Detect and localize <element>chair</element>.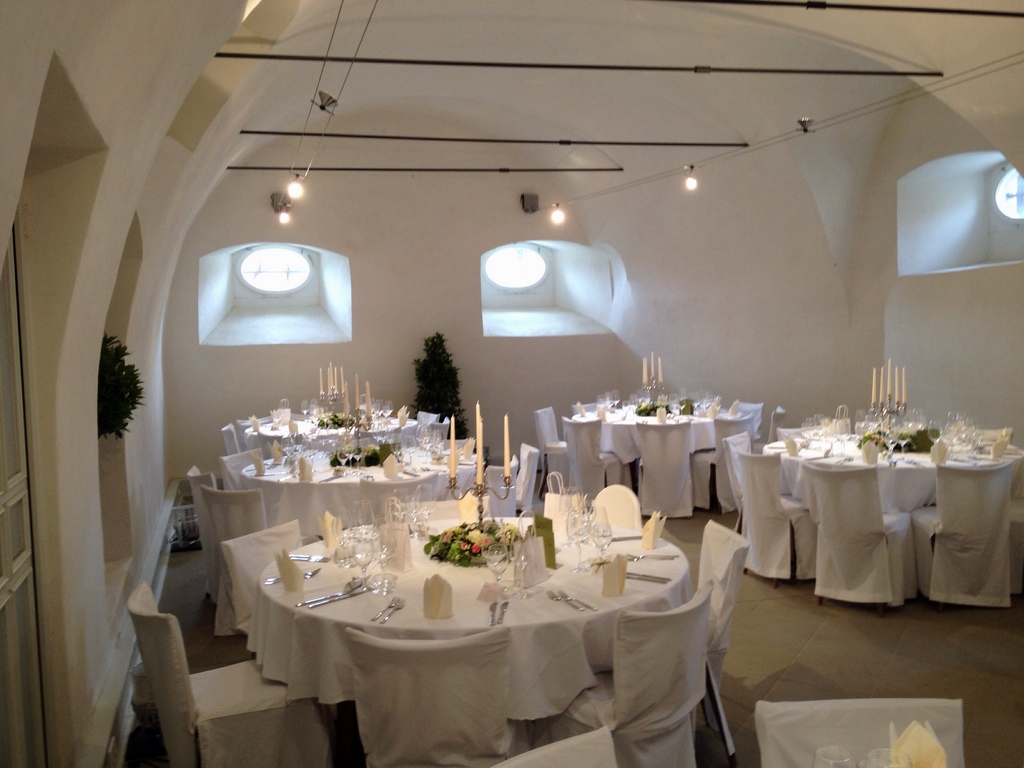
Localized at bbox=[340, 621, 537, 767].
